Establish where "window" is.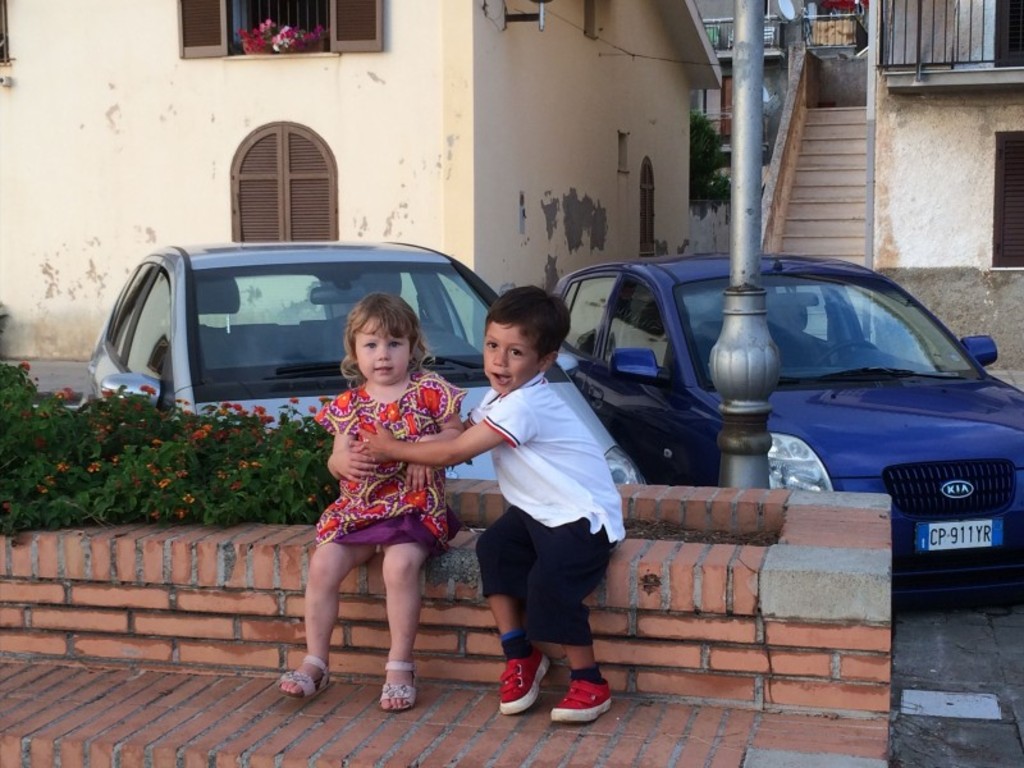
Established at 613,128,635,175.
